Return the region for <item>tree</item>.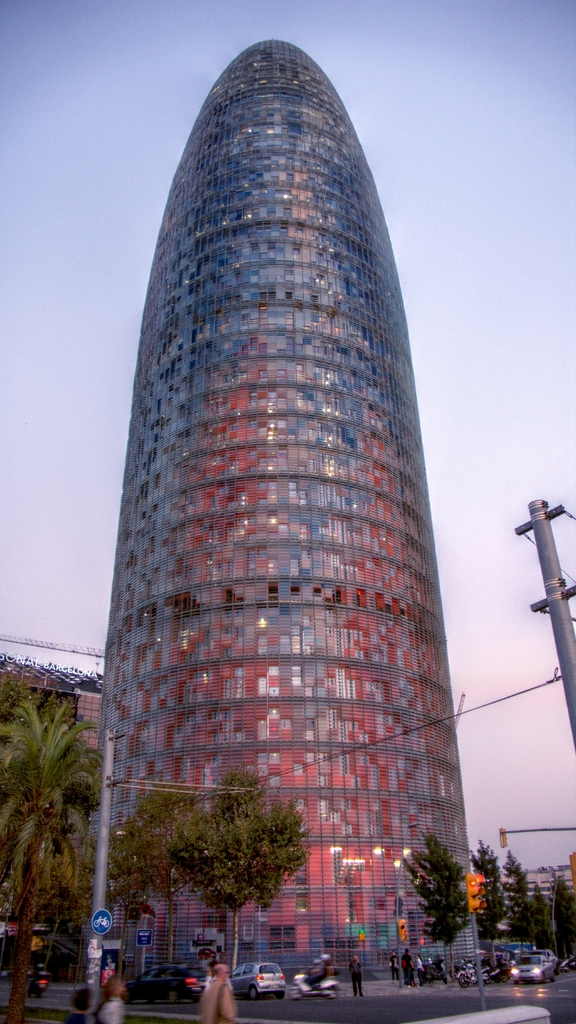
[left=525, top=889, right=568, bottom=957].
